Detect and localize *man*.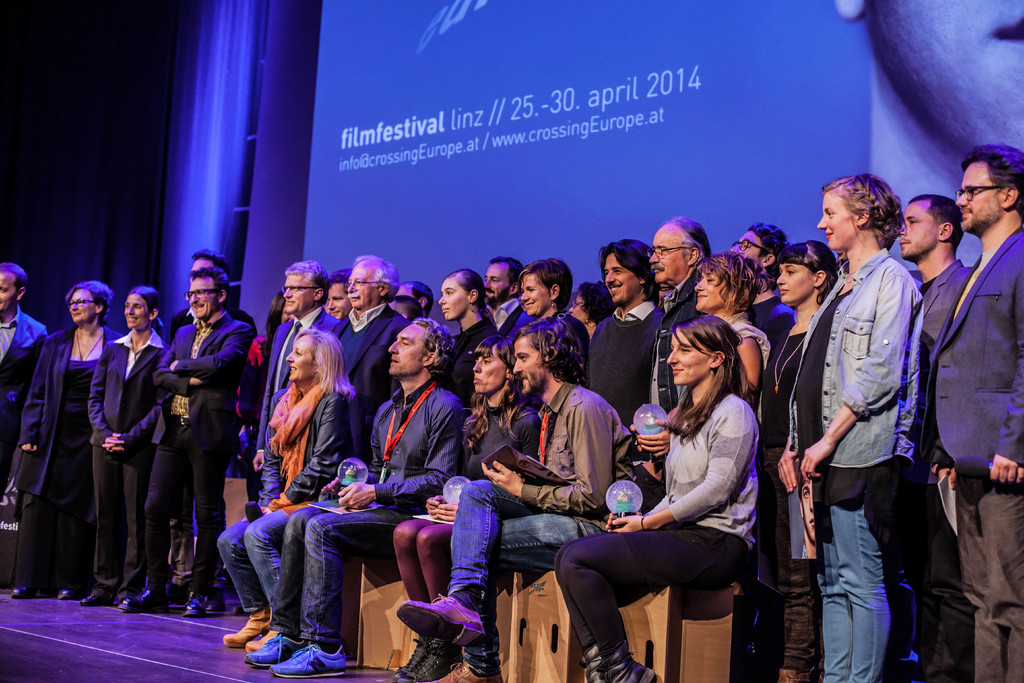
Localized at [left=170, top=244, right=255, bottom=604].
